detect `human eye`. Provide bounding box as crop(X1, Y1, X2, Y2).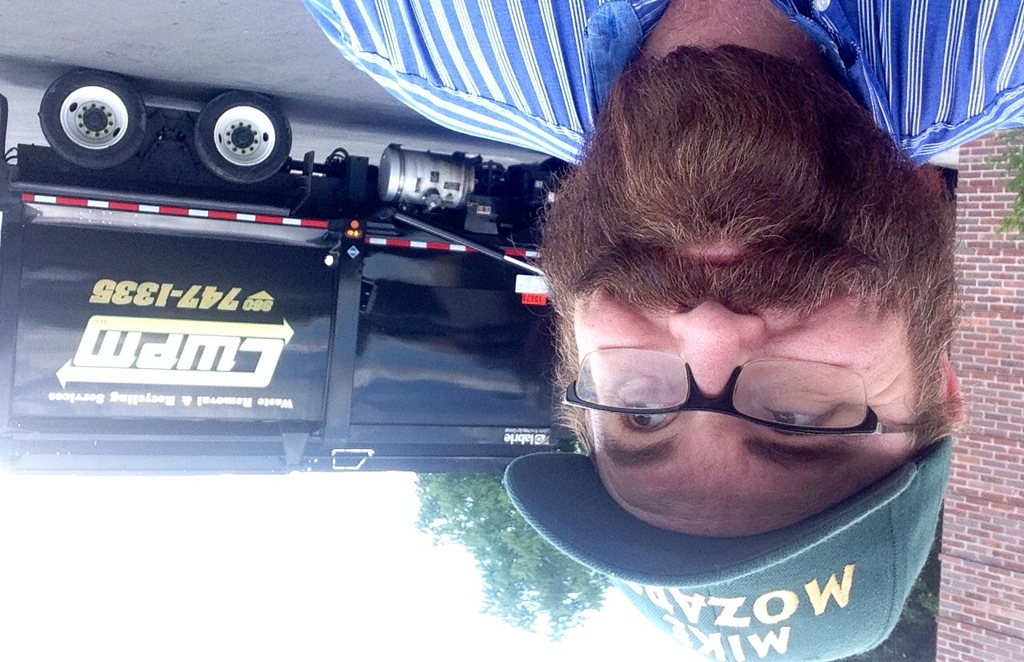
crop(752, 392, 838, 436).
